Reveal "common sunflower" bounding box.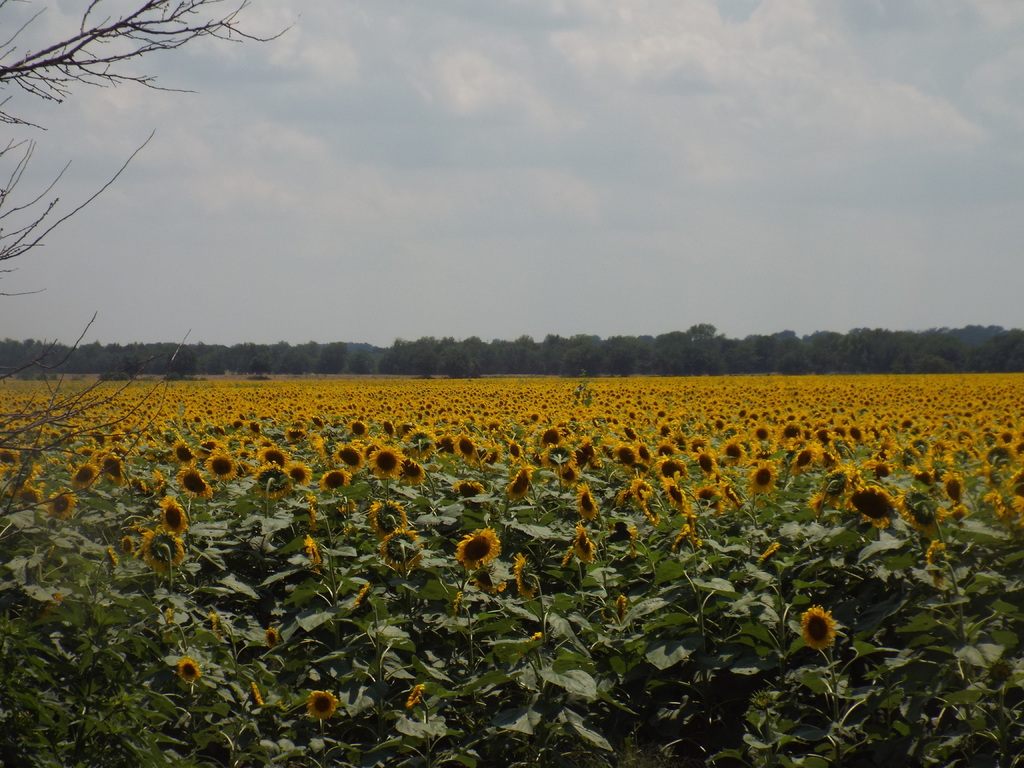
Revealed: box(160, 491, 191, 534).
